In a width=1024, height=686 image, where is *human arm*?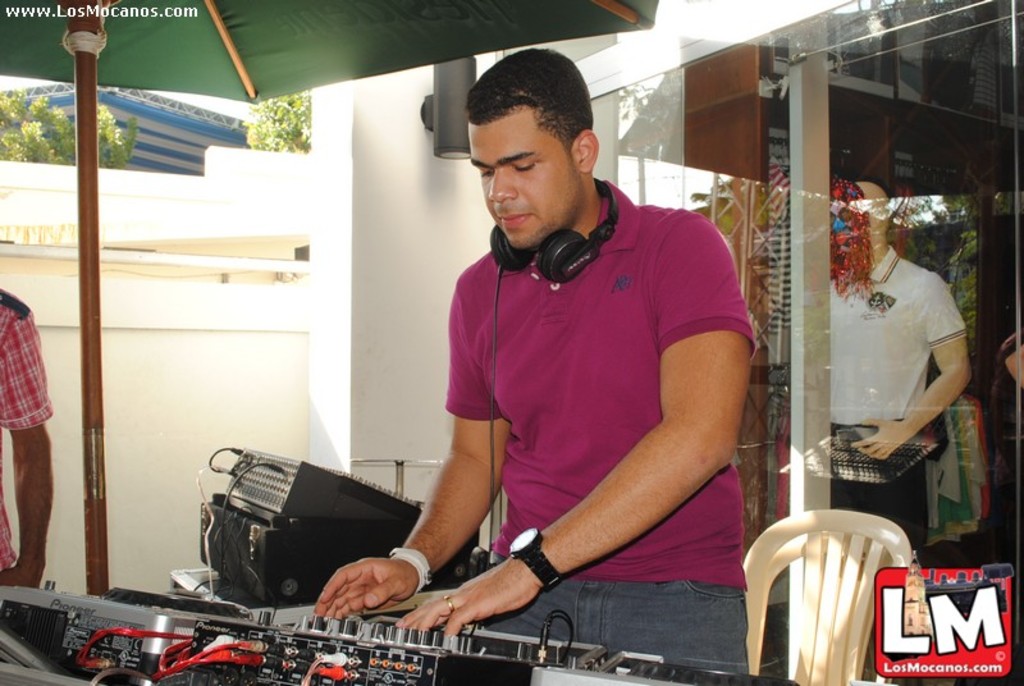
849, 267, 979, 454.
